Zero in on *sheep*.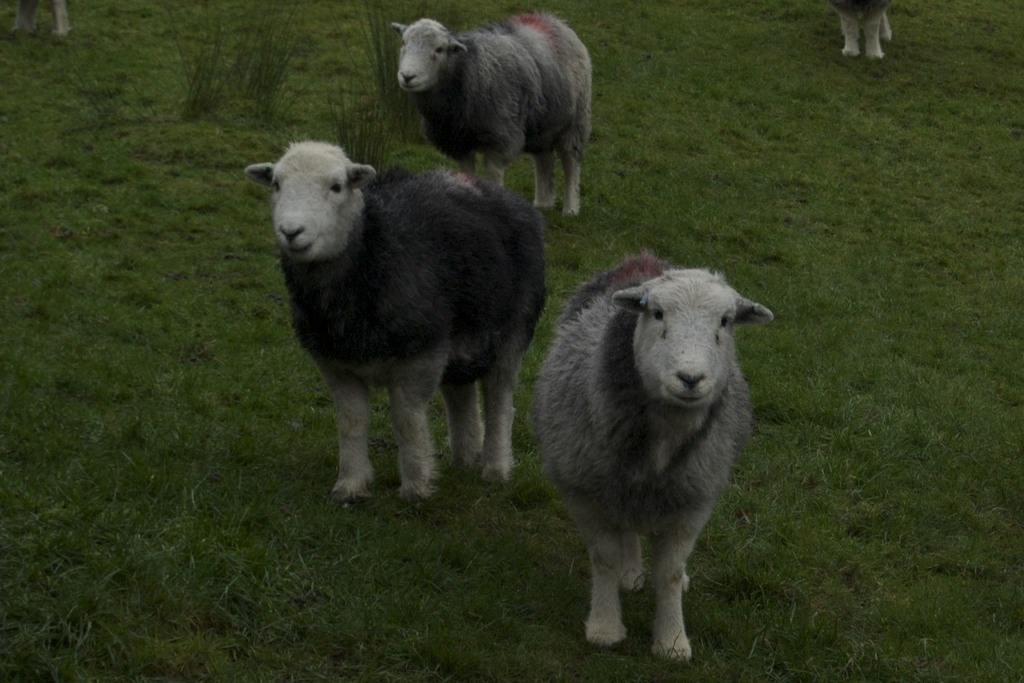
Zeroed in: Rect(830, 0, 893, 71).
